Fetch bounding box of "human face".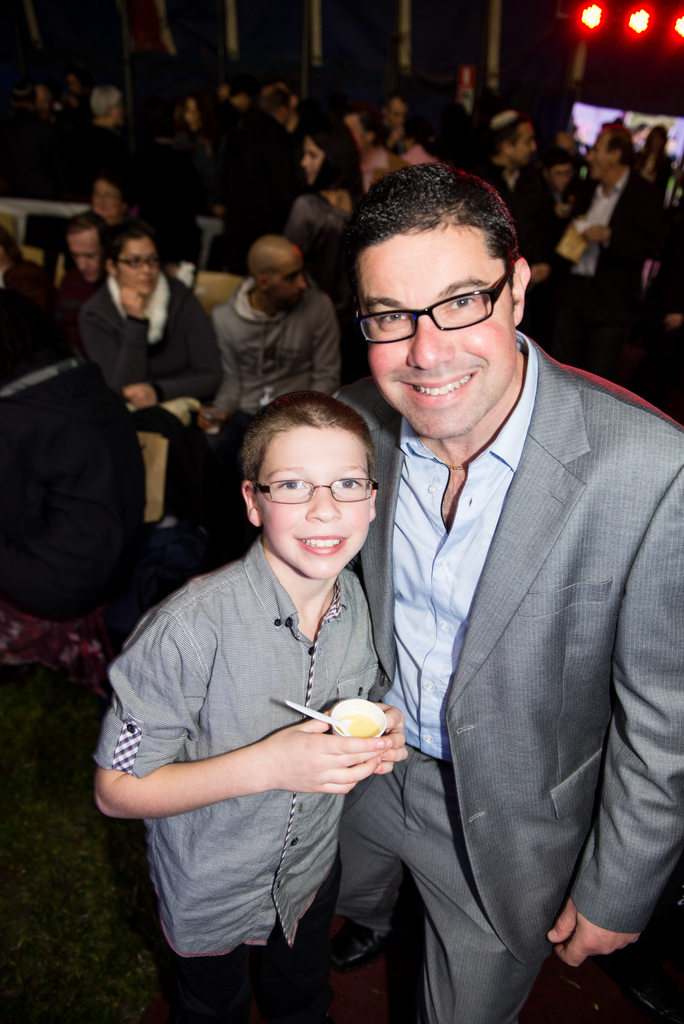
Bbox: 111 237 158 299.
